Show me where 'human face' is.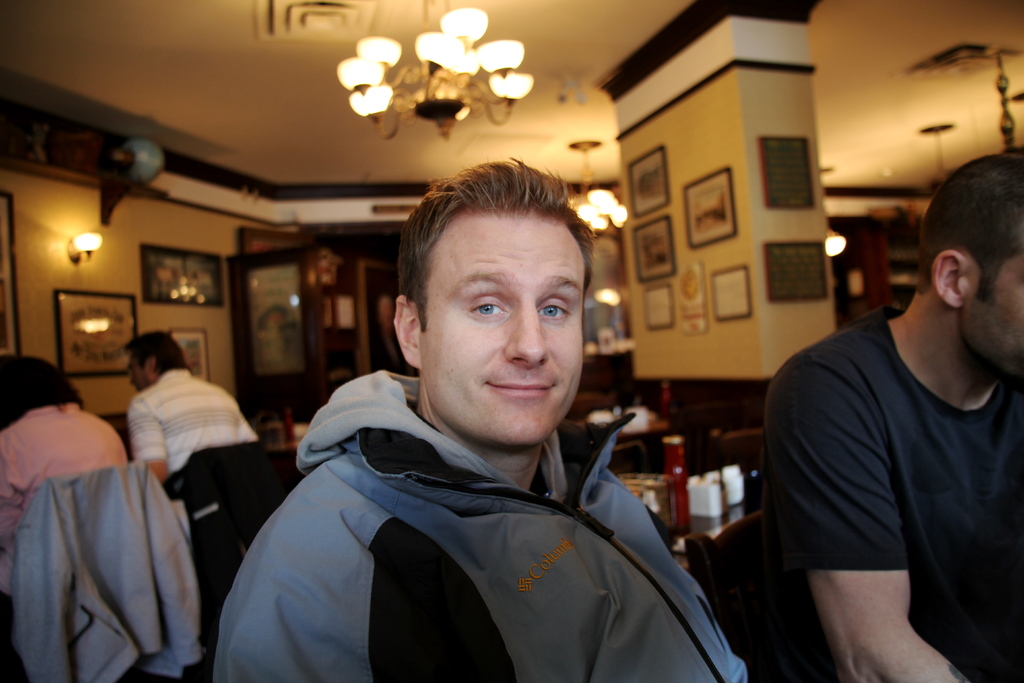
'human face' is at 972 248 1023 375.
